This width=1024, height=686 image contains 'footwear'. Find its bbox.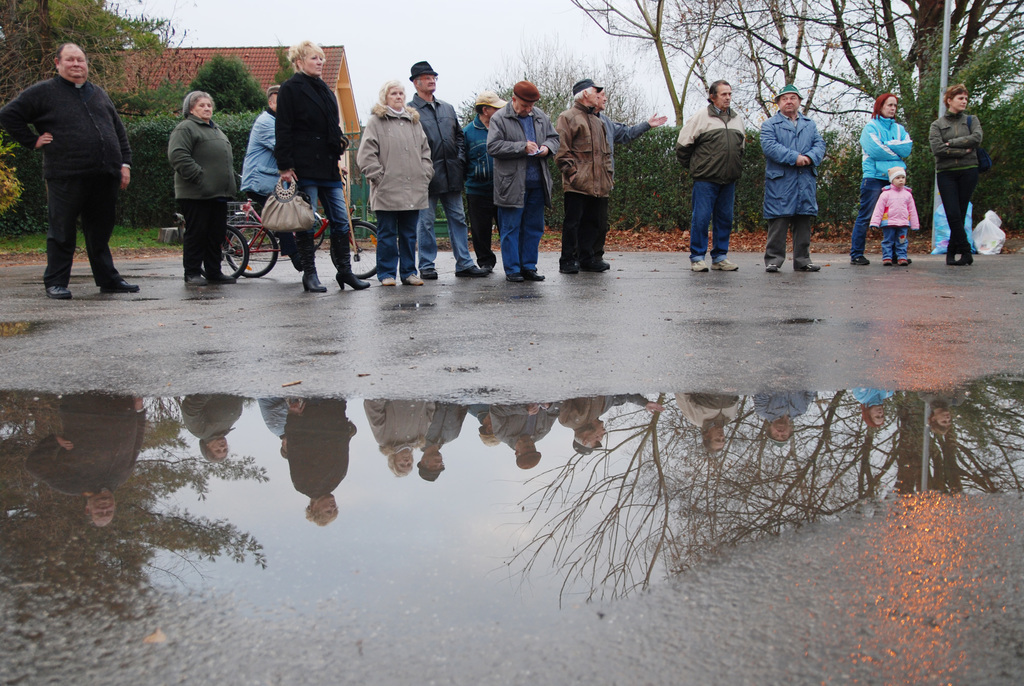
Rect(803, 266, 826, 272).
